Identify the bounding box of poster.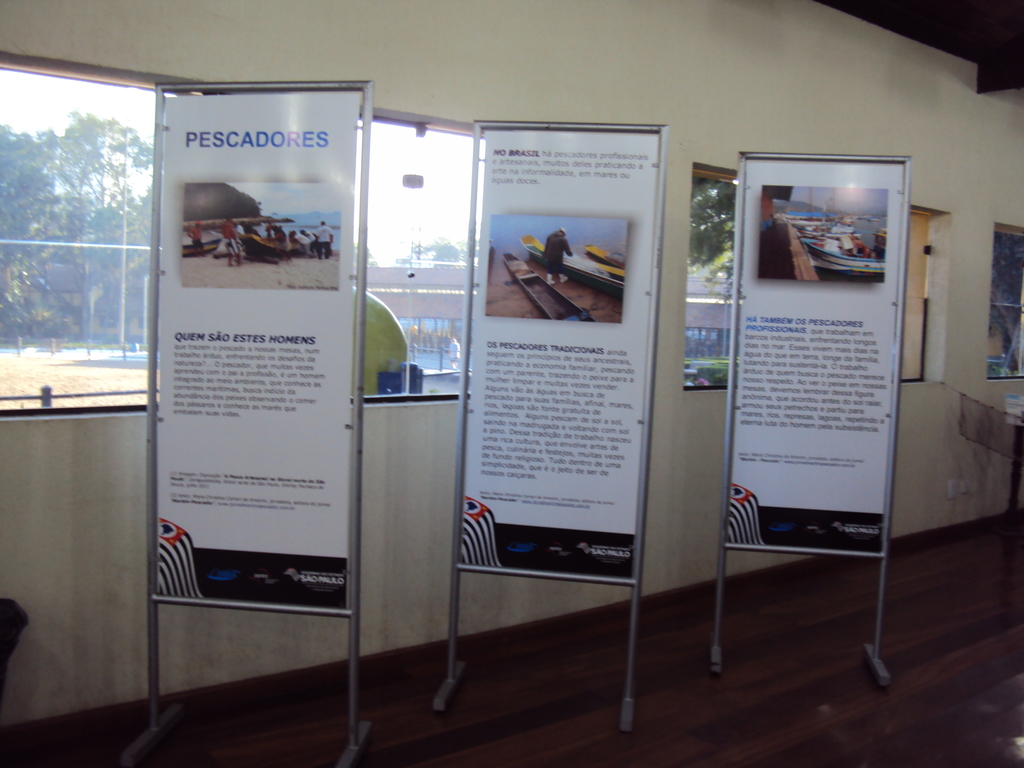
<box>725,161,905,558</box>.
